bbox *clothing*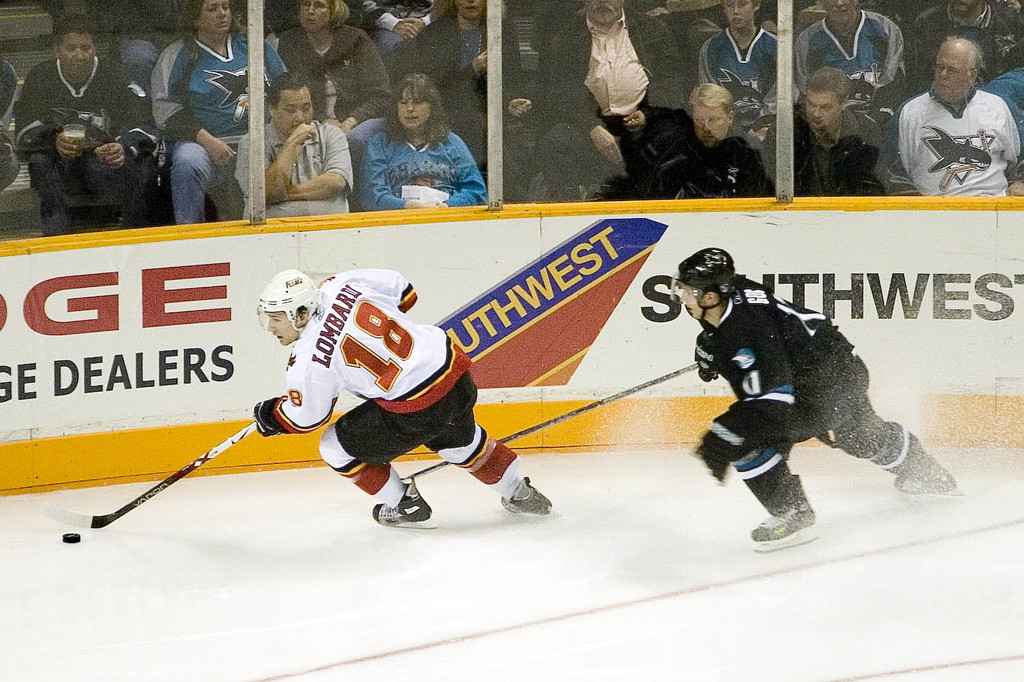
692:292:908:523
